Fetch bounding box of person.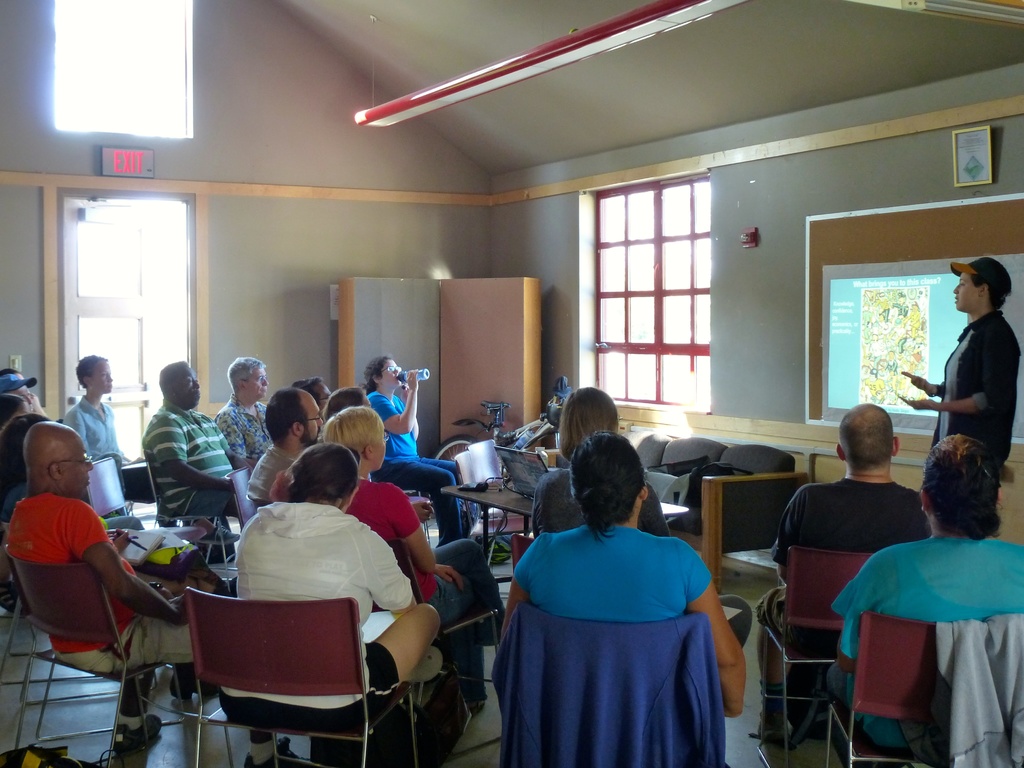
Bbox: Rect(531, 385, 674, 537).
